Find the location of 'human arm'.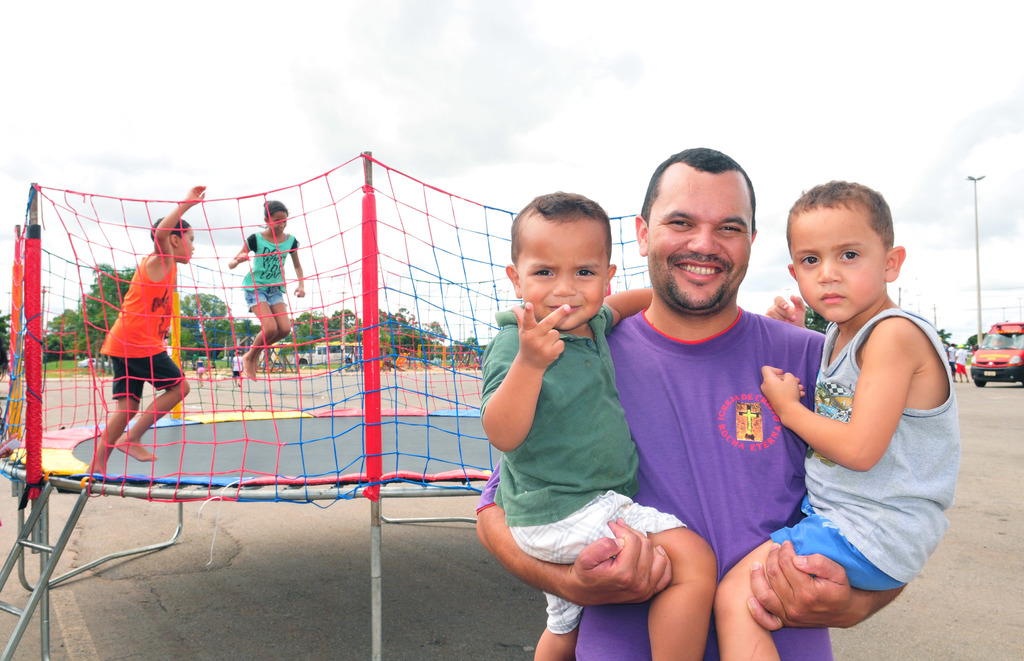
Location: Rect(474, 300, 571, 492).
